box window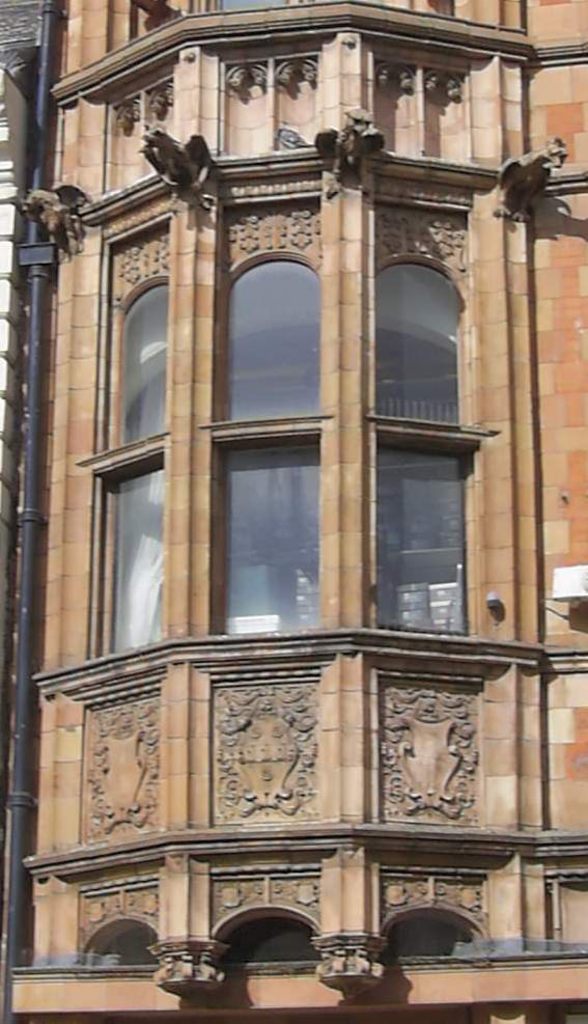
left=116, top=275, right=170, bottom=444
